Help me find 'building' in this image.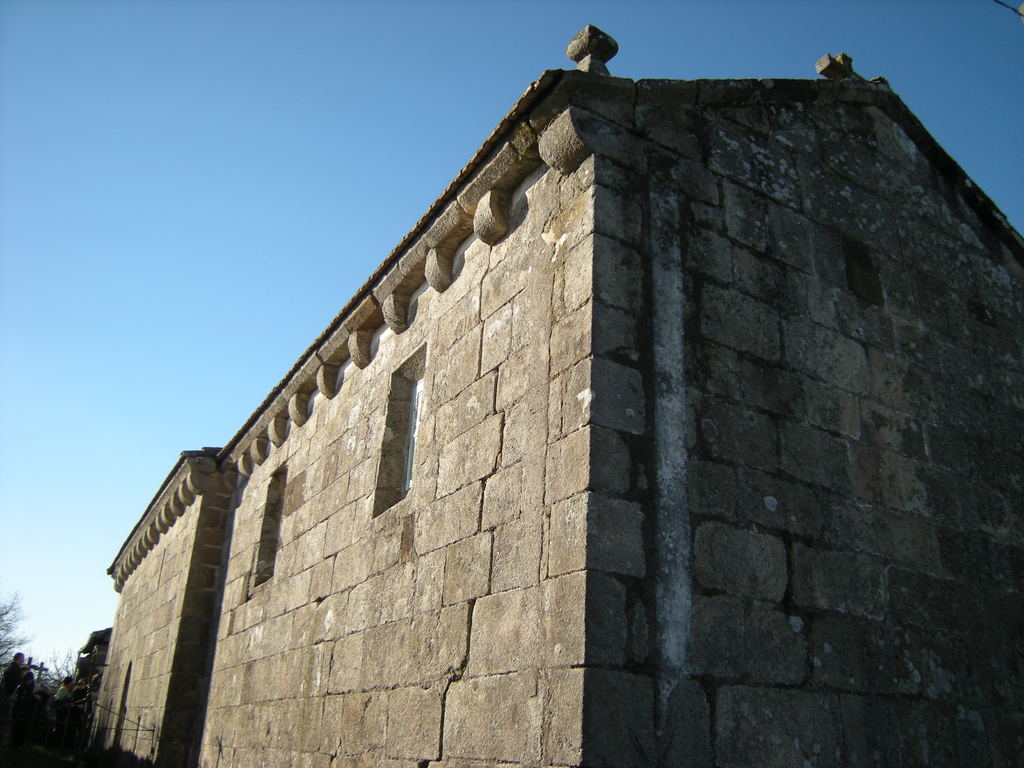
Found it: {"x1": 72, "y1": 22, "x2": 1023, "y2": 767}.
